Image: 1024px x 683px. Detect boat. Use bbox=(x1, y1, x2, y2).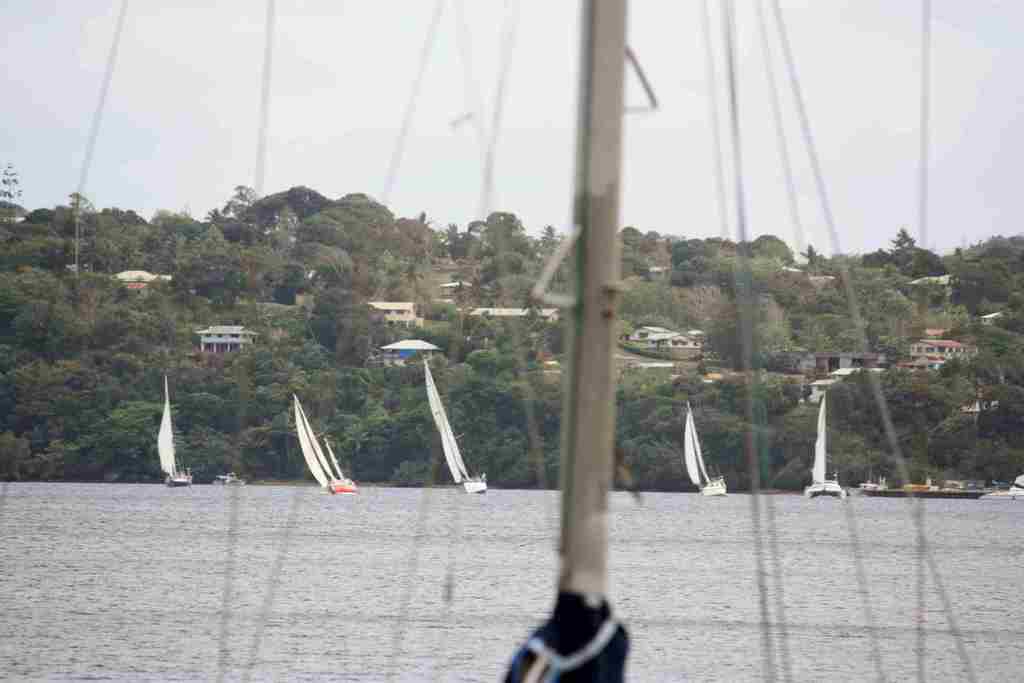
bbox=(804, 393, 850, 494).
